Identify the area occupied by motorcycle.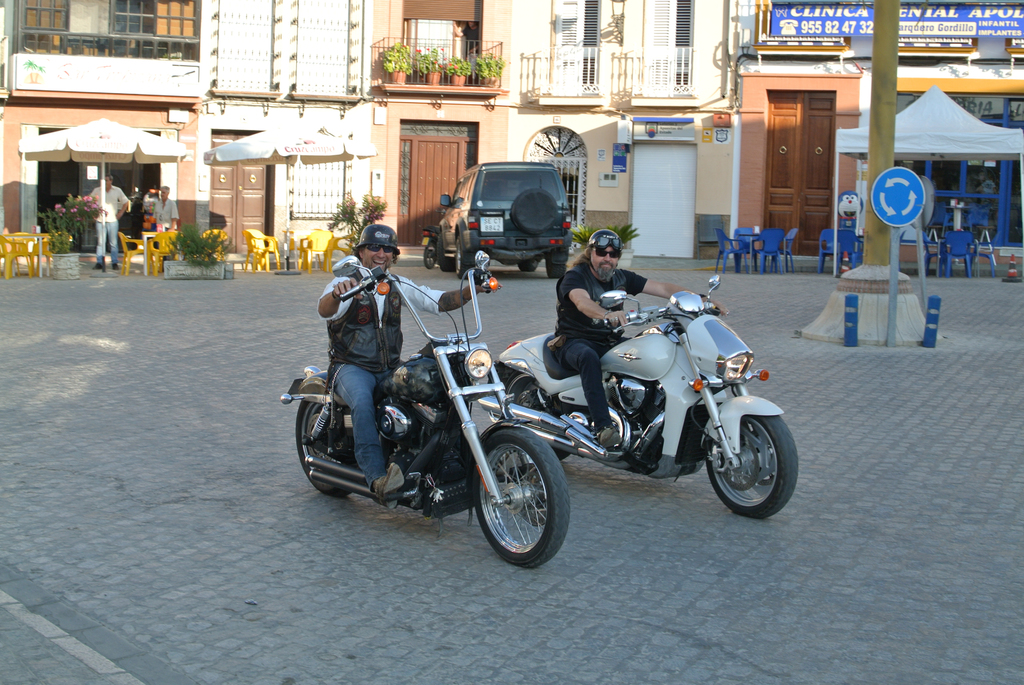
Area: 473,271,803,517.
